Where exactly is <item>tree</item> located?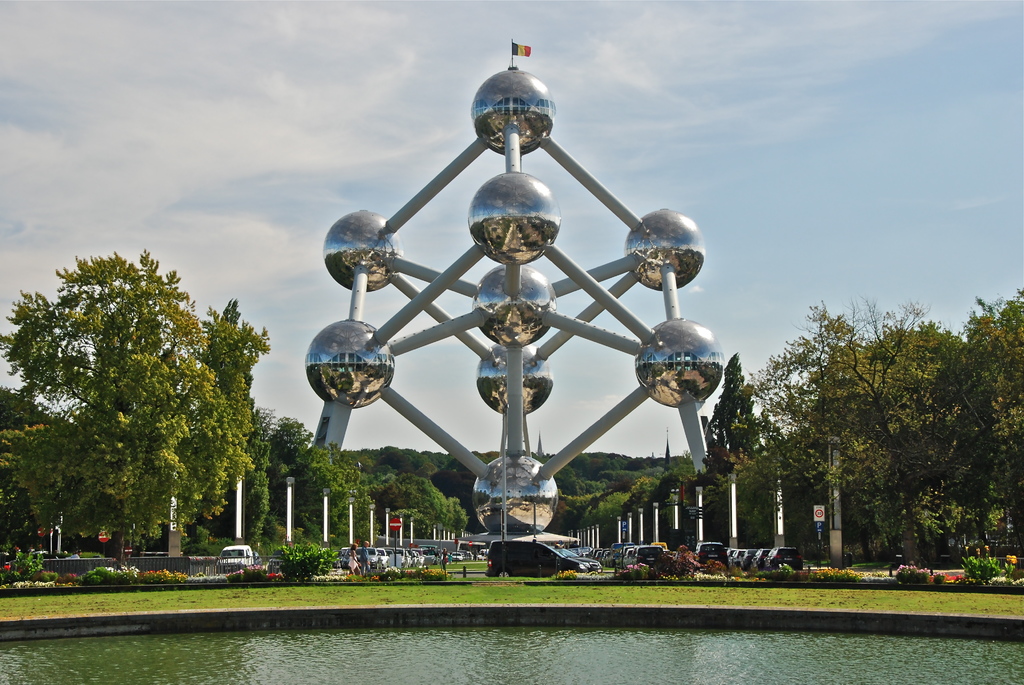
Its bounding box is crop(666, 431, 673, 468).
